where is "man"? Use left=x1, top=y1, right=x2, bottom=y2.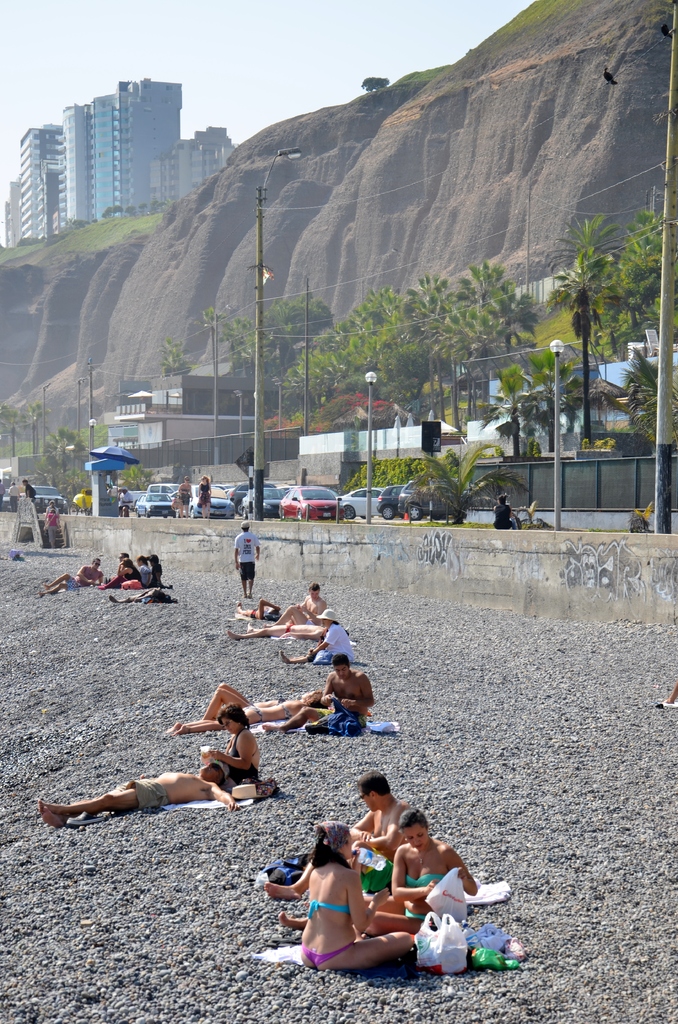
left=261, top=769, right=410, bottom=904.
